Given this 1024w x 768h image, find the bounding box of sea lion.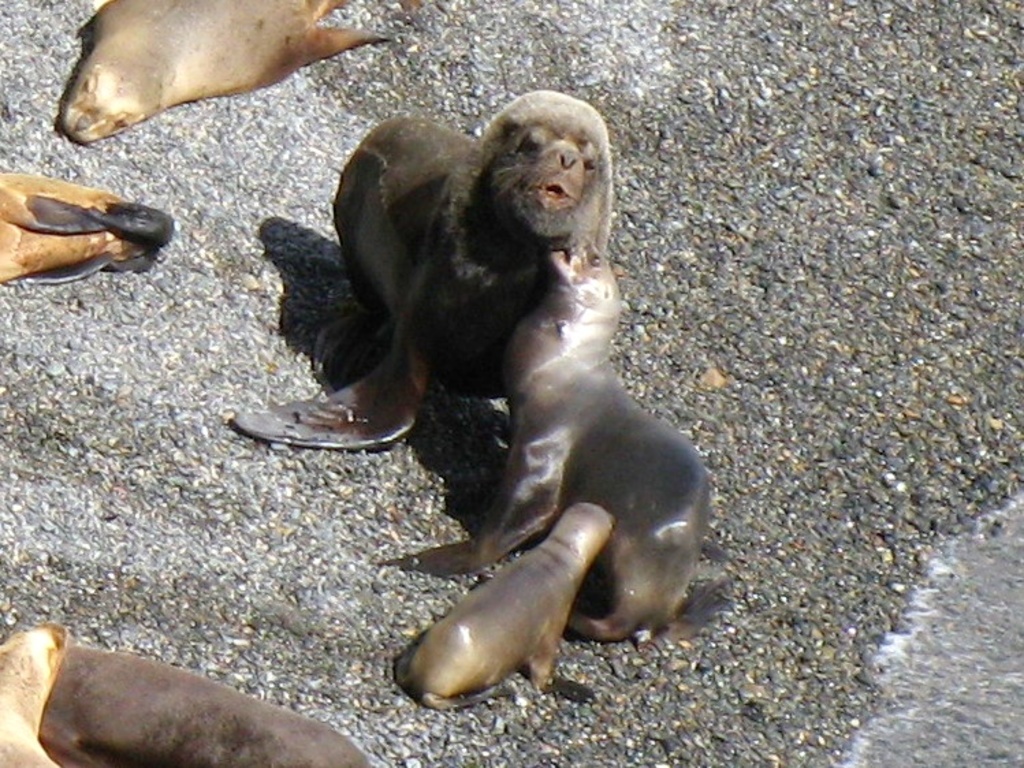
pyautogui.locateOnScreen(380, 247, 734, 655).
